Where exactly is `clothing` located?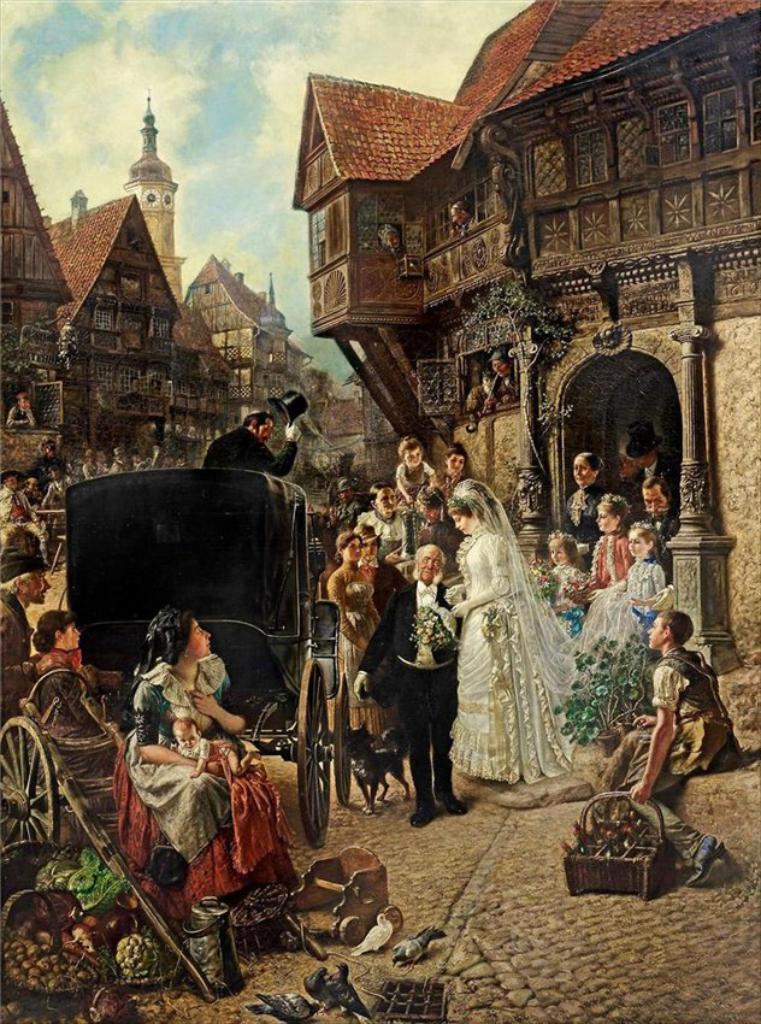
Its bounding box is x1=444 y1=479 x2=643 y2=782.
